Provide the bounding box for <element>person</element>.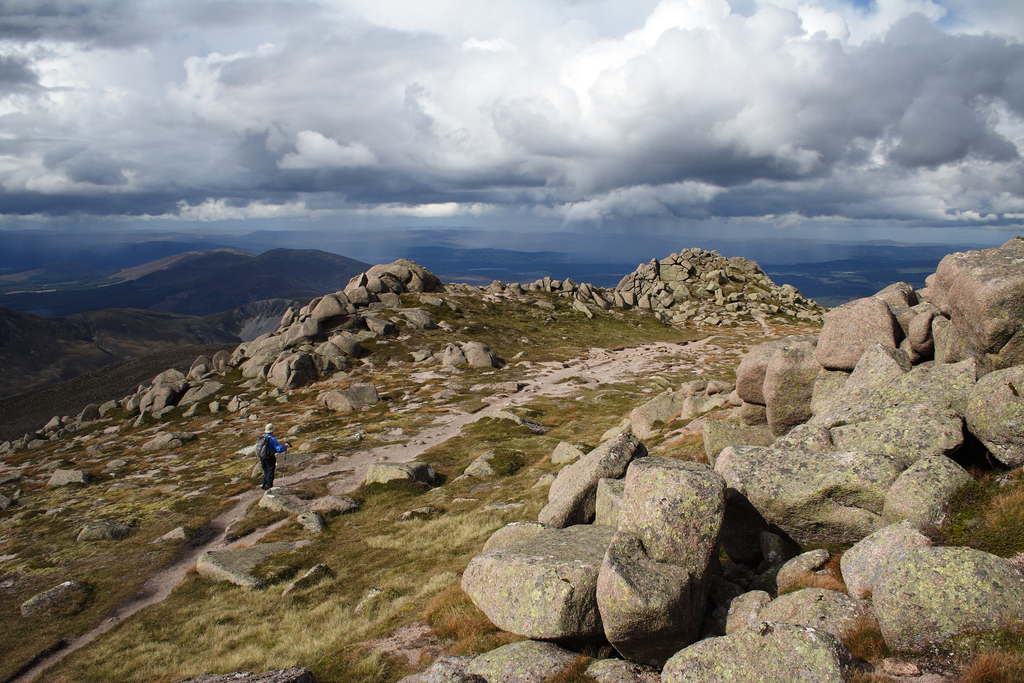
<region>256, 418, 287, 491</region>.
